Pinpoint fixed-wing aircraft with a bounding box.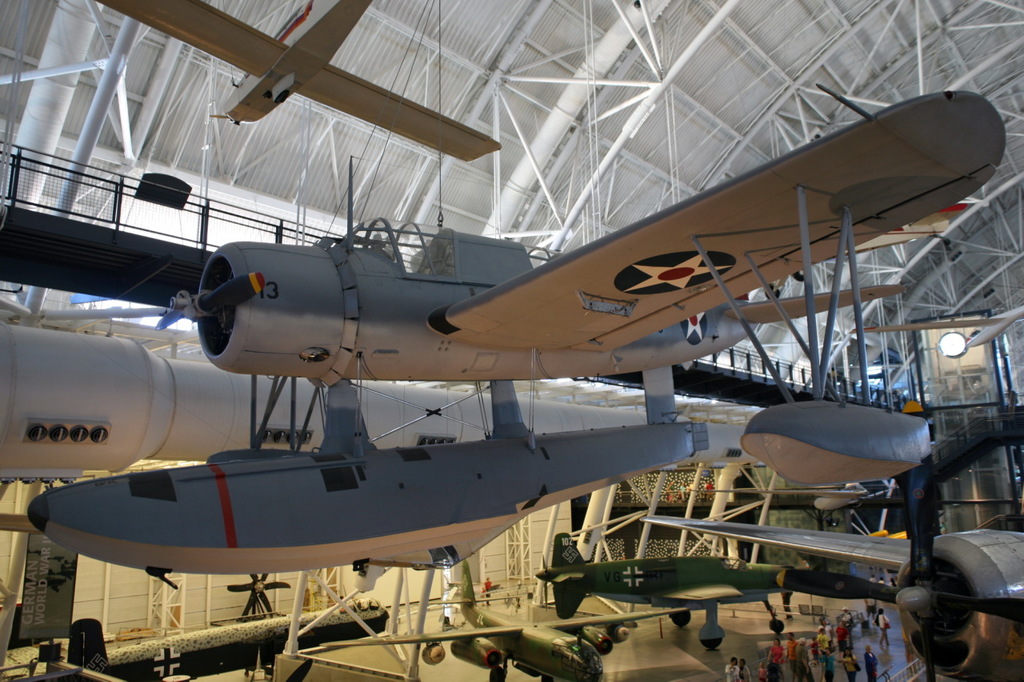
rect(97, 0, 503, 156).
